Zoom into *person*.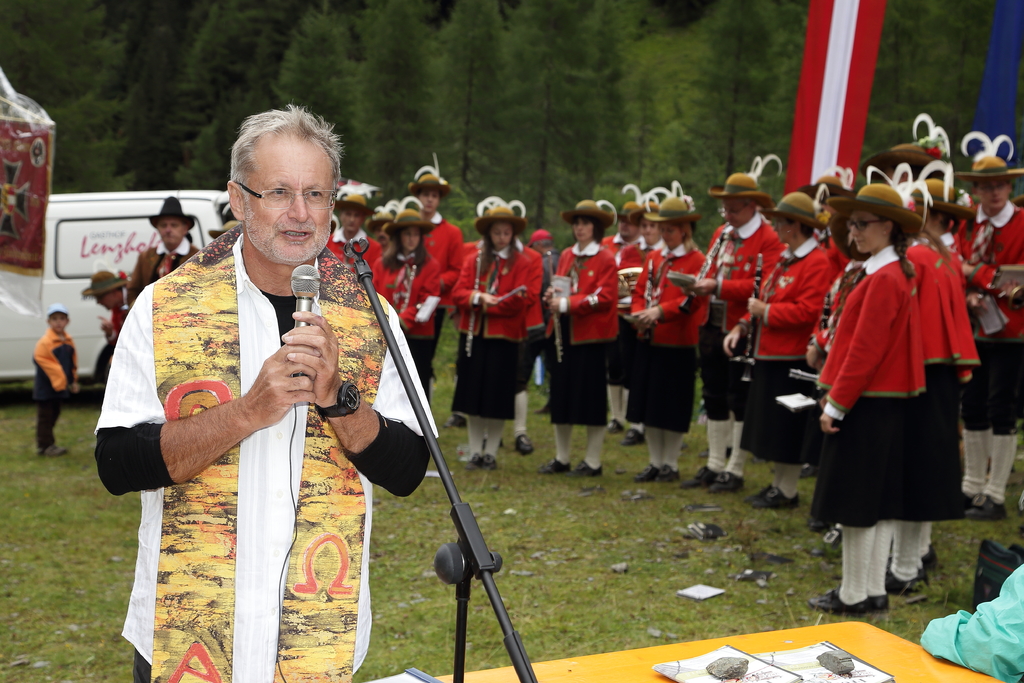
Zoom target: left=76, top=270, right=141, bottom=386.
